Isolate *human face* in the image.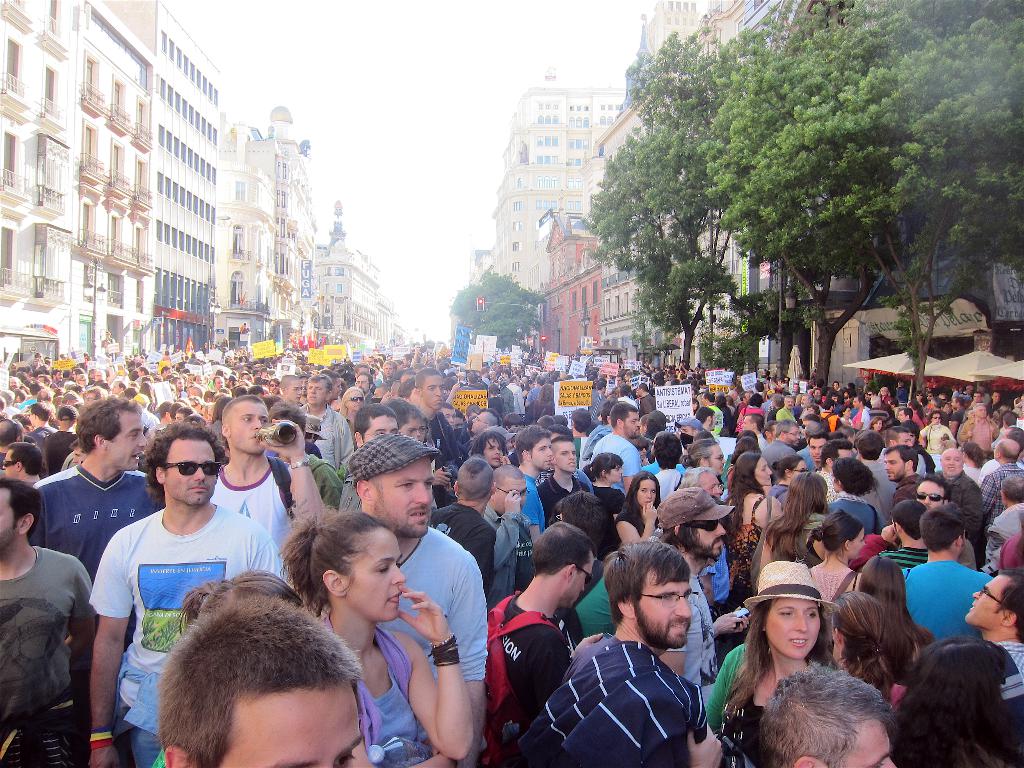
Isolated region: (x1=785, y1=462, x2=808, y2=486).
